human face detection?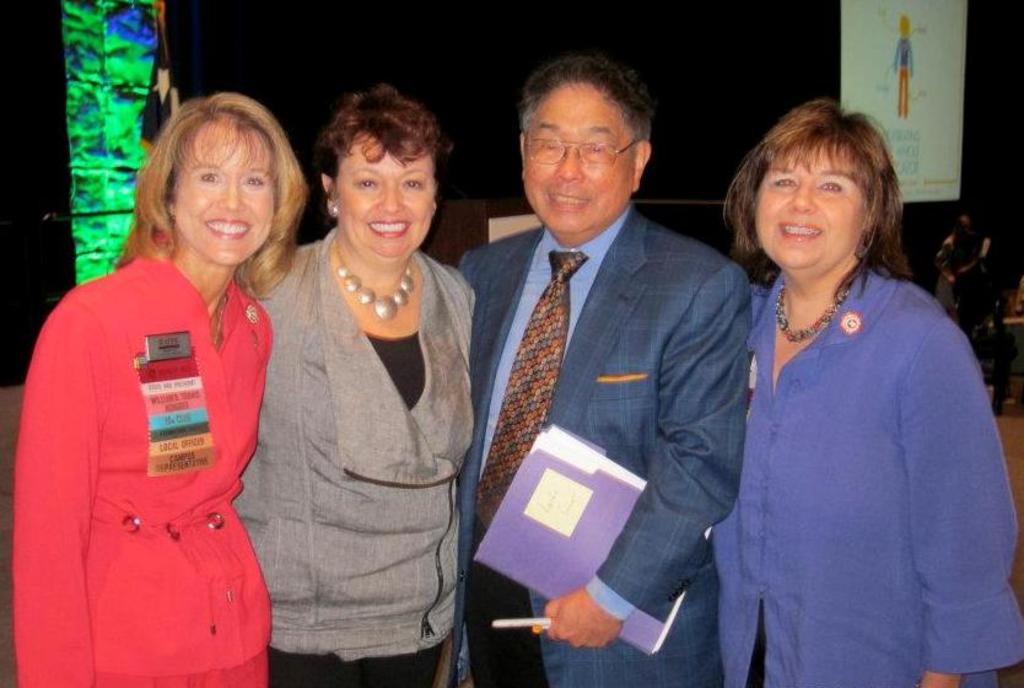
crop(523, 79, 632, 242)
